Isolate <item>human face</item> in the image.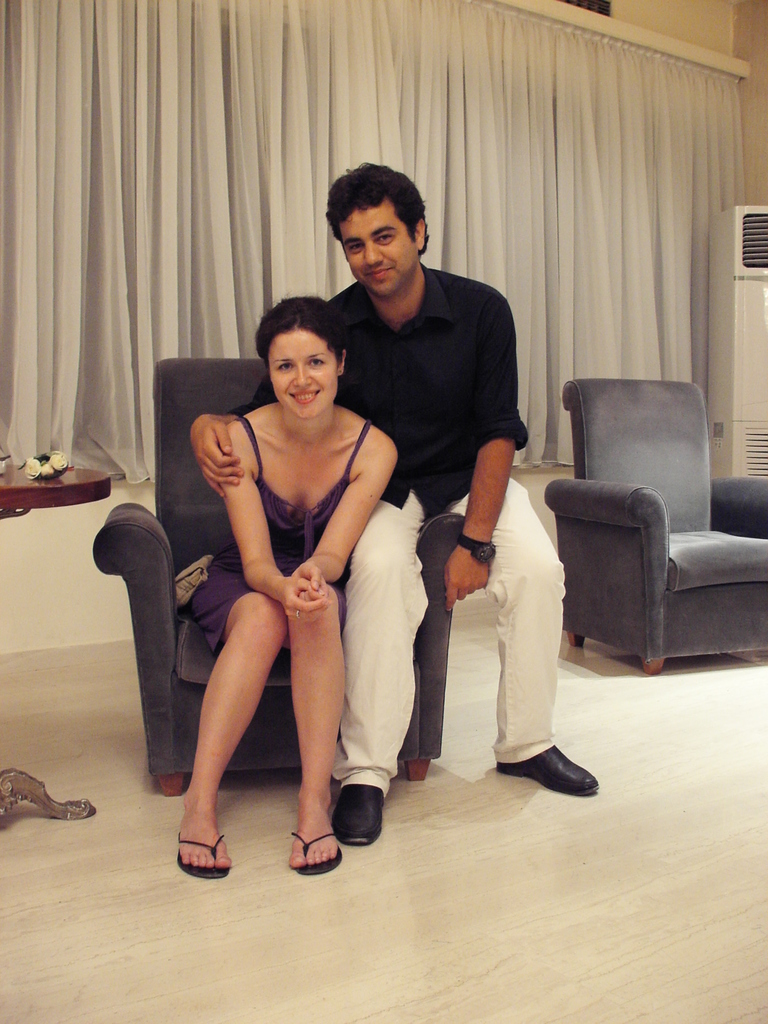
Isolated region: [268,330,341,417].
